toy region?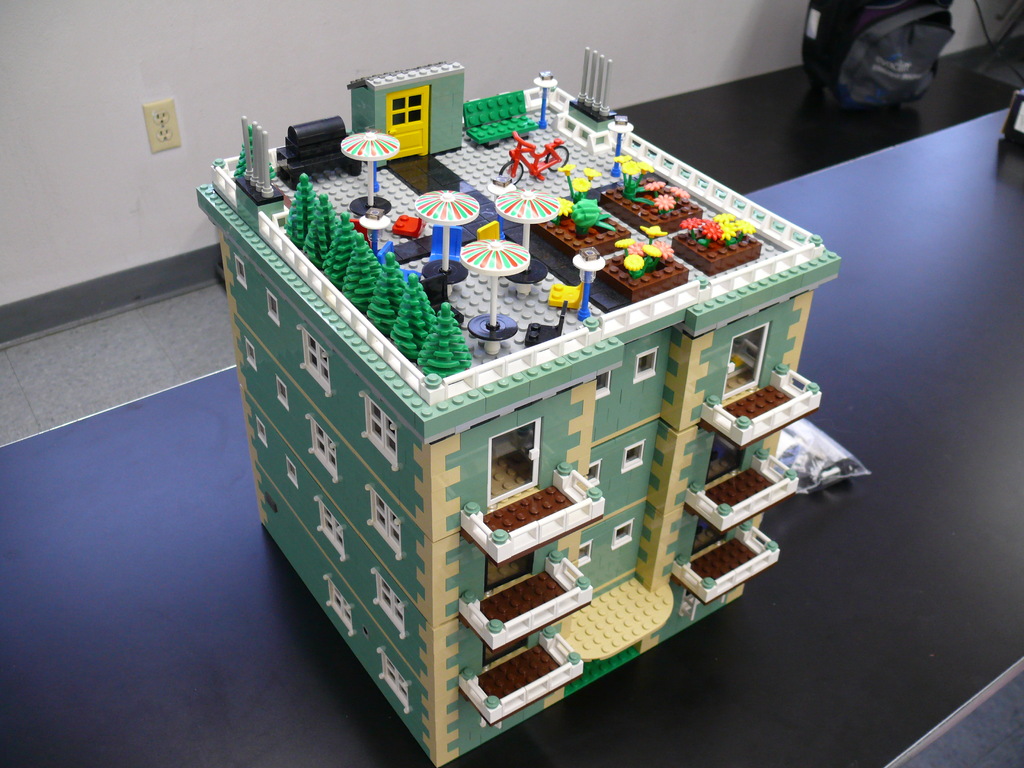
(left=614, top=239, right=630, bottom=254)
